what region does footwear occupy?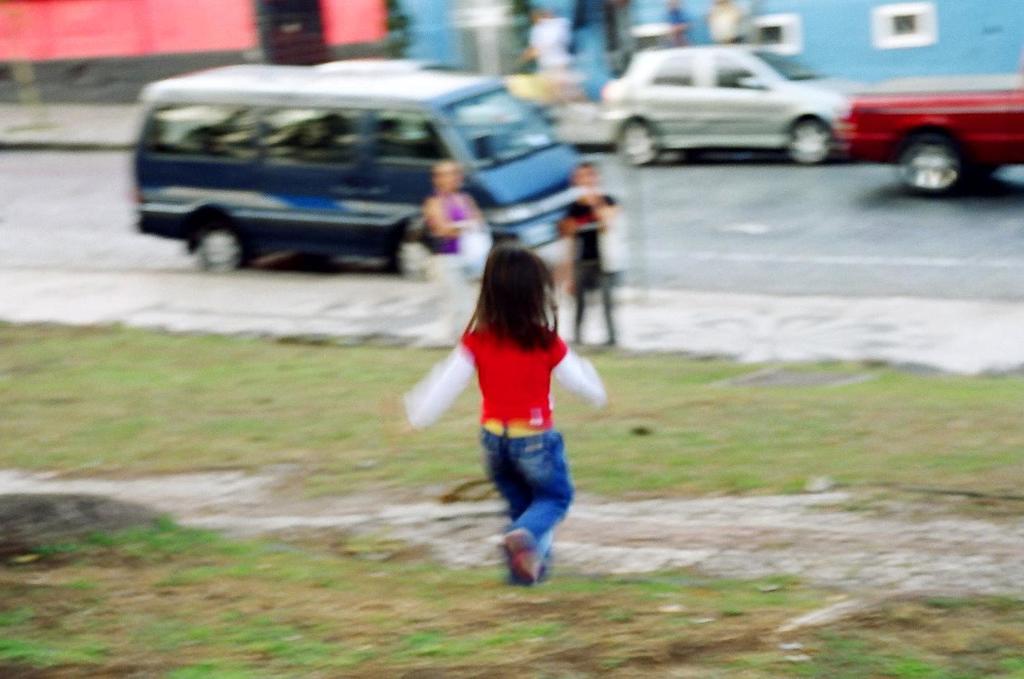
left=601, top=332, right=618, bottom=345.
